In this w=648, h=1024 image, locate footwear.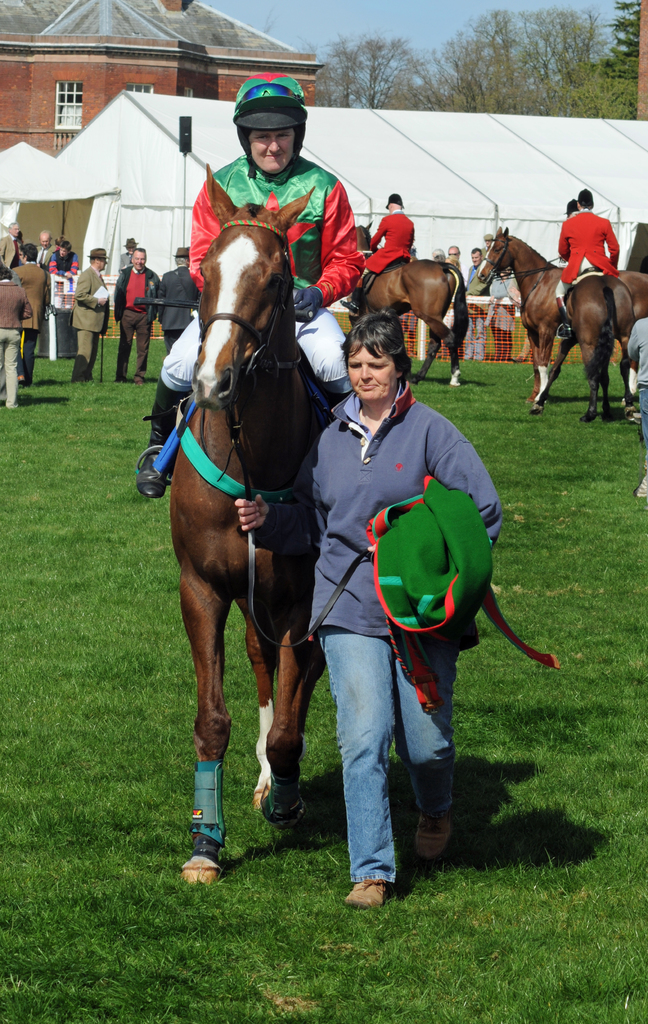
Bounding box: x1=177 y1=826 x2=232 y2=902.
